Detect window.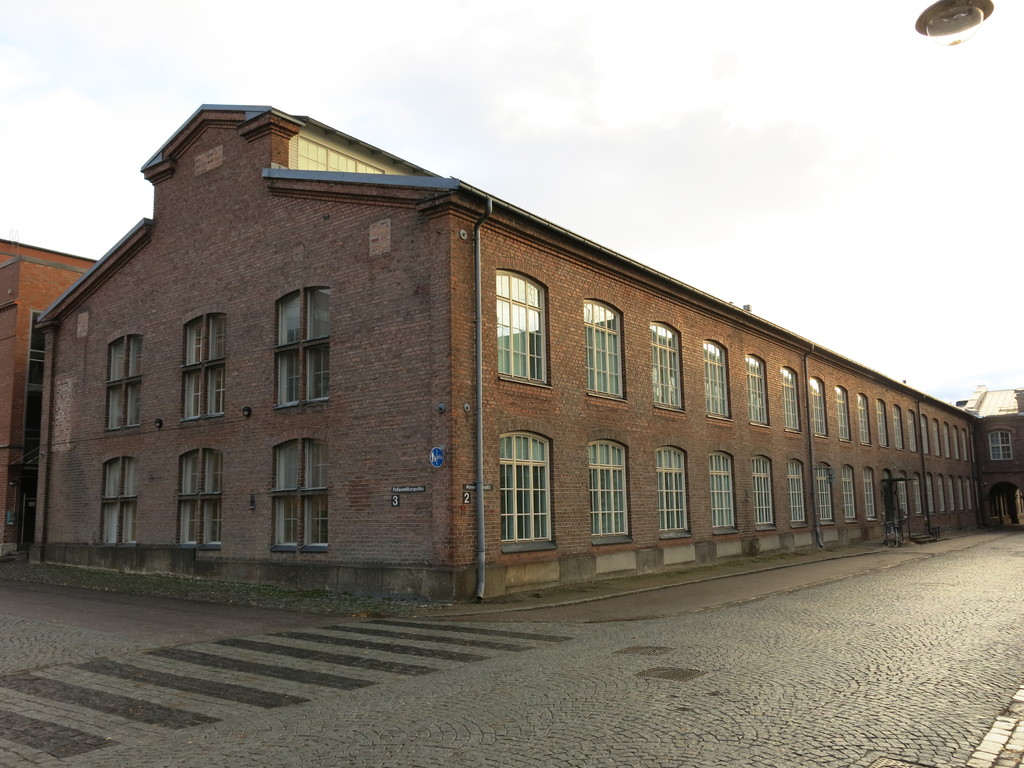
Detected at locate(785, 459, 809, 529).
